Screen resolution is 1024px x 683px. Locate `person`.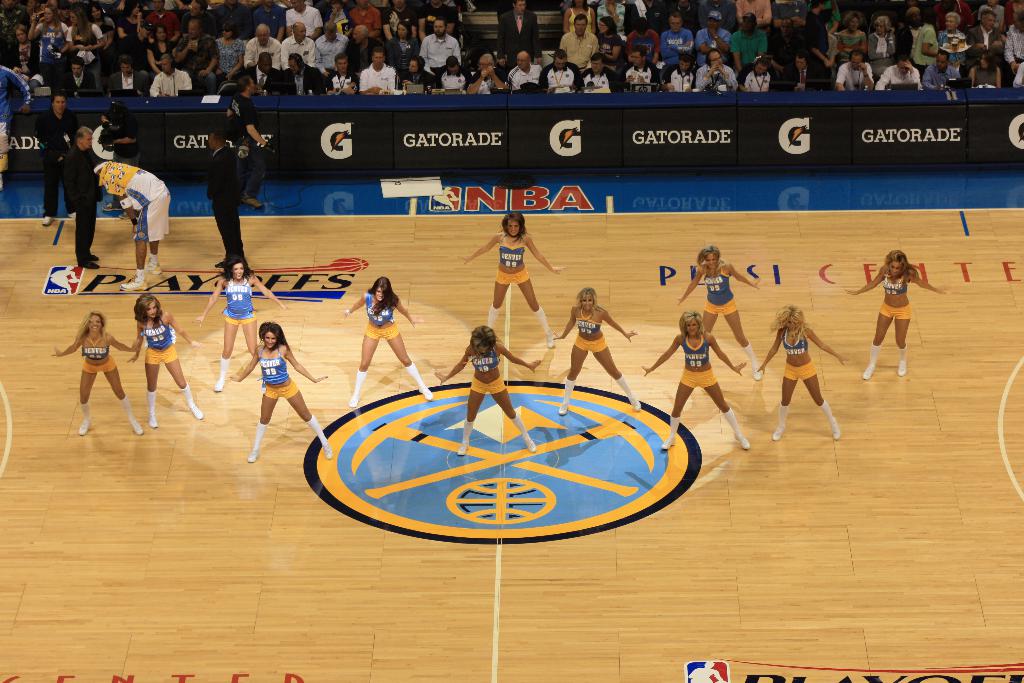
[230,301,306,480].
